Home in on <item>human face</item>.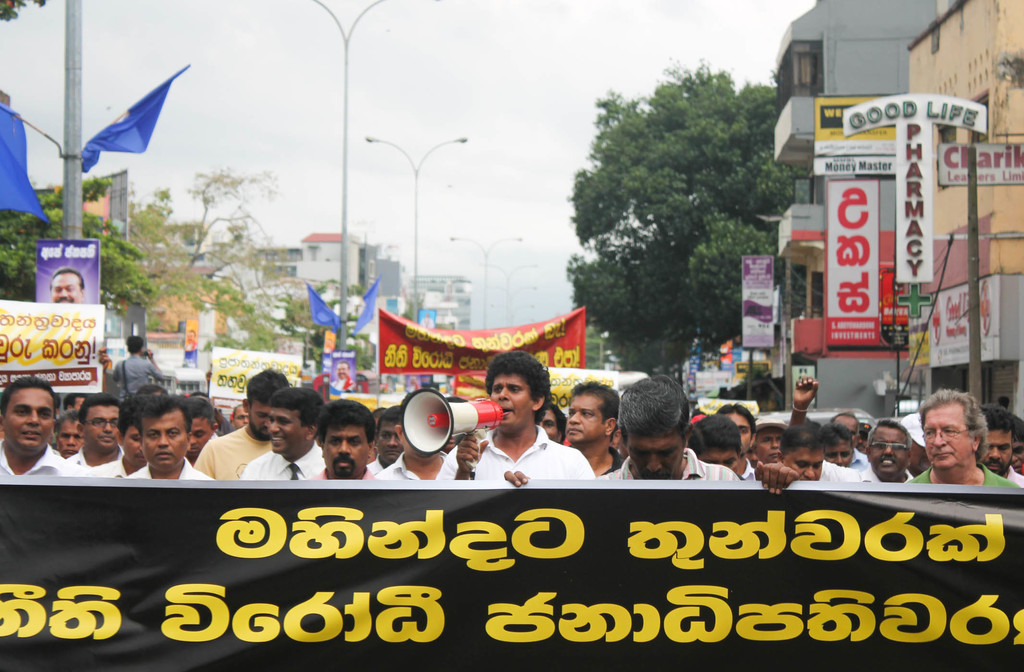
Homed in at left=562, top=394, right=614, bottom=442.
